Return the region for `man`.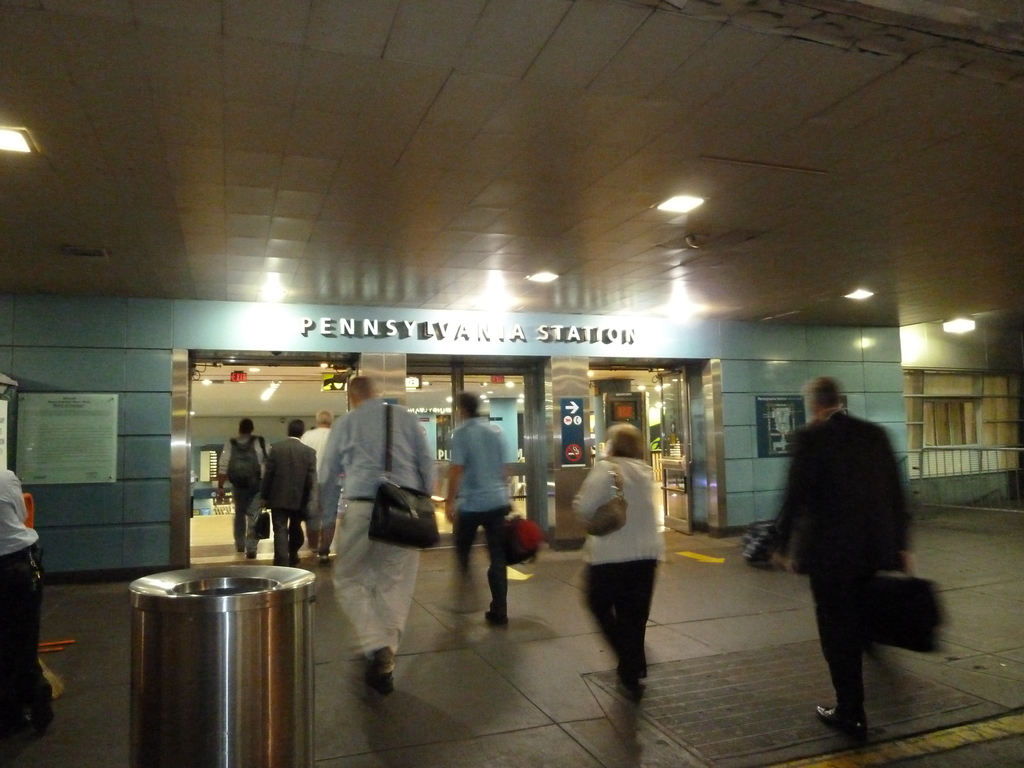
[257, 424, 319, 567].
